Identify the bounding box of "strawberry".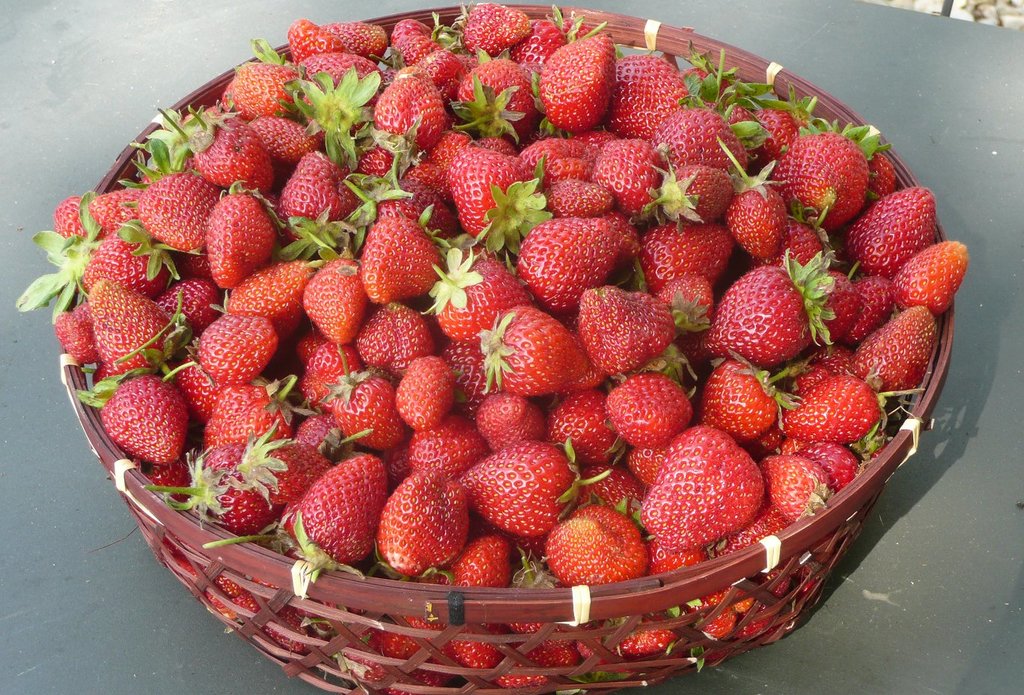
x1=546, y1=492, x2=665, y2=591.
